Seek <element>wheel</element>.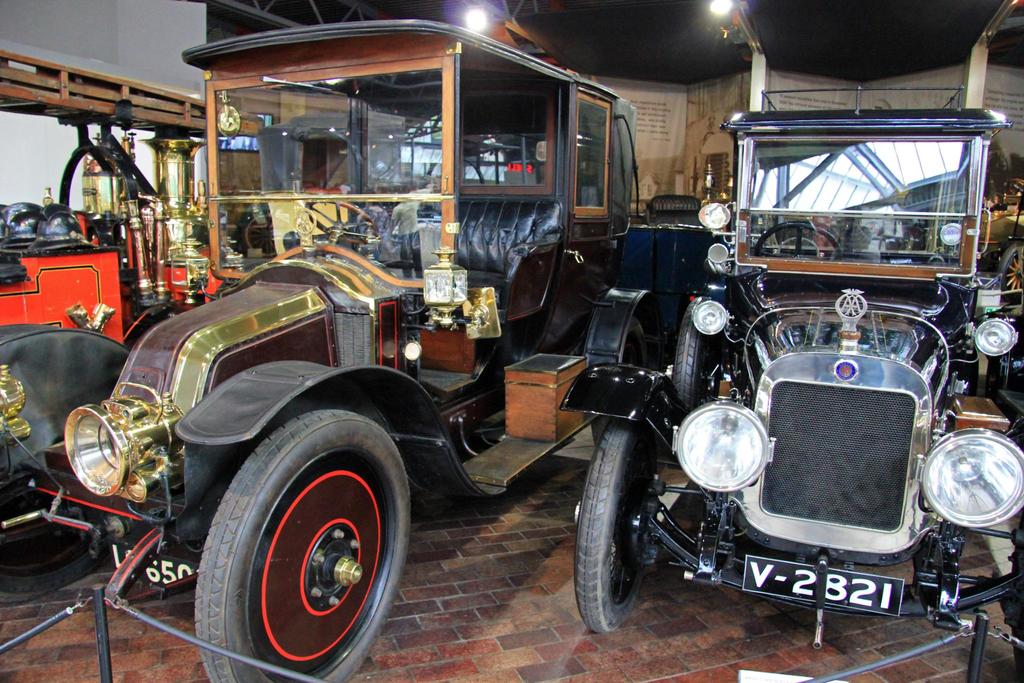
box=[573, 415, 657, 632].
